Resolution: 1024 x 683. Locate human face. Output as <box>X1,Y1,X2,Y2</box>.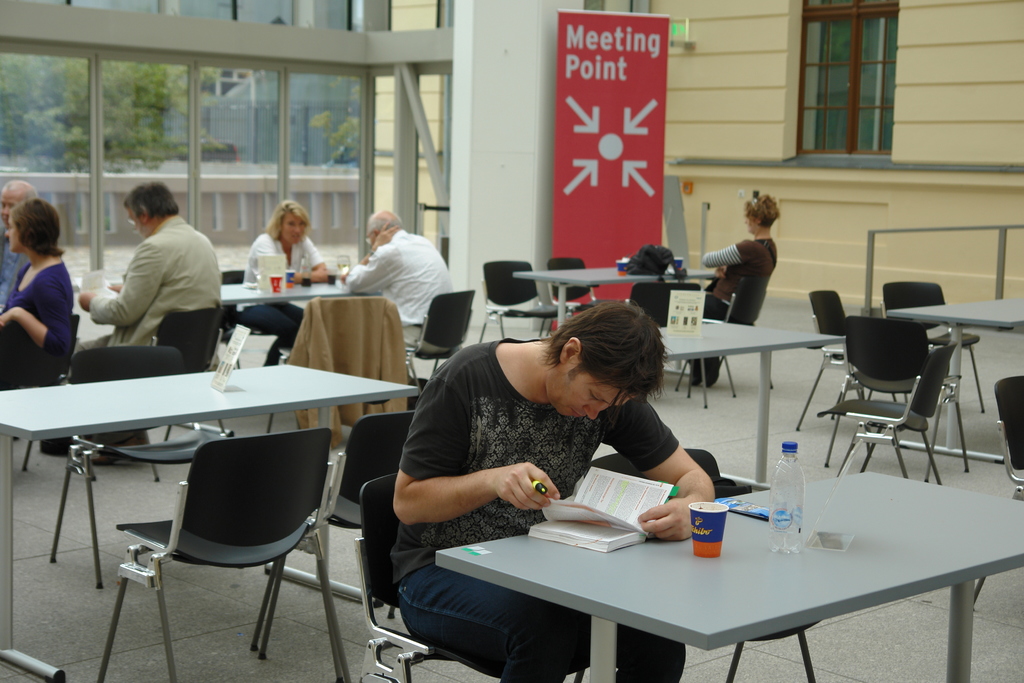
<box>0,188,18,211</box>.
